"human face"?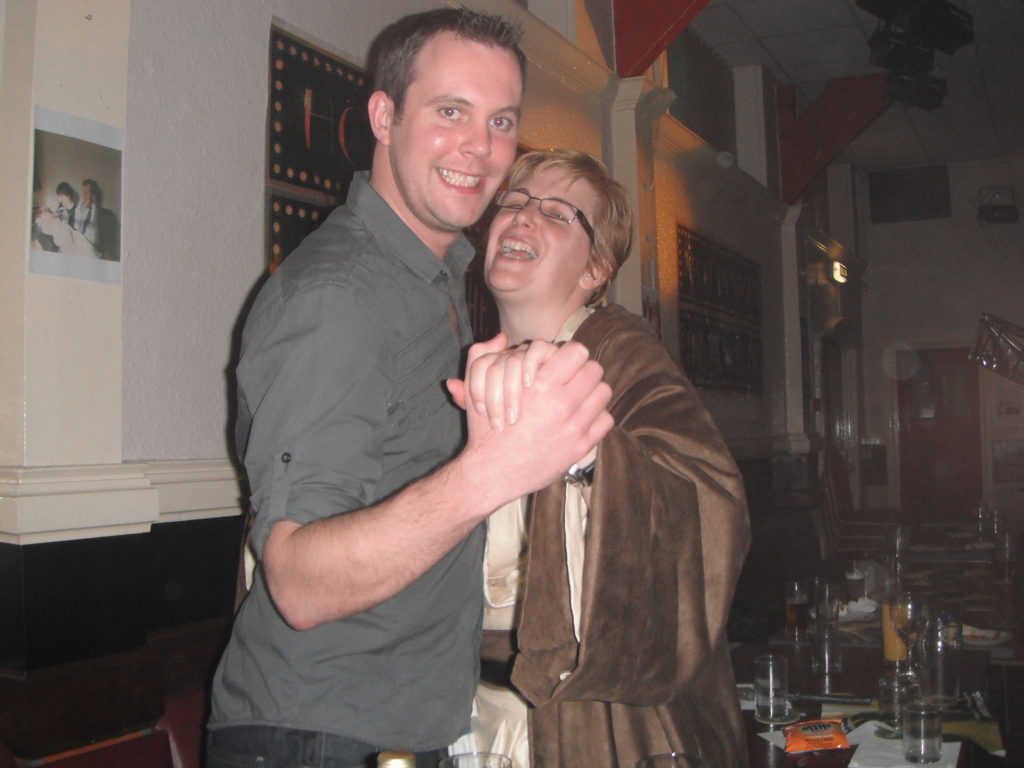
(60,193,70,207)
